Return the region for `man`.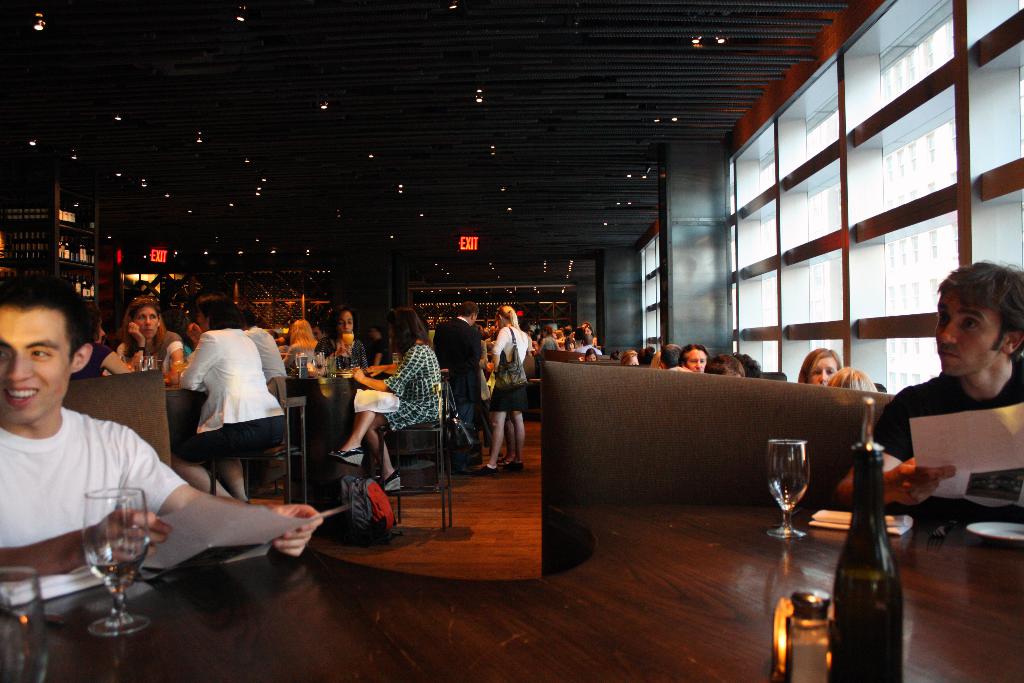
l=578, t=336, r=601, b=354.
